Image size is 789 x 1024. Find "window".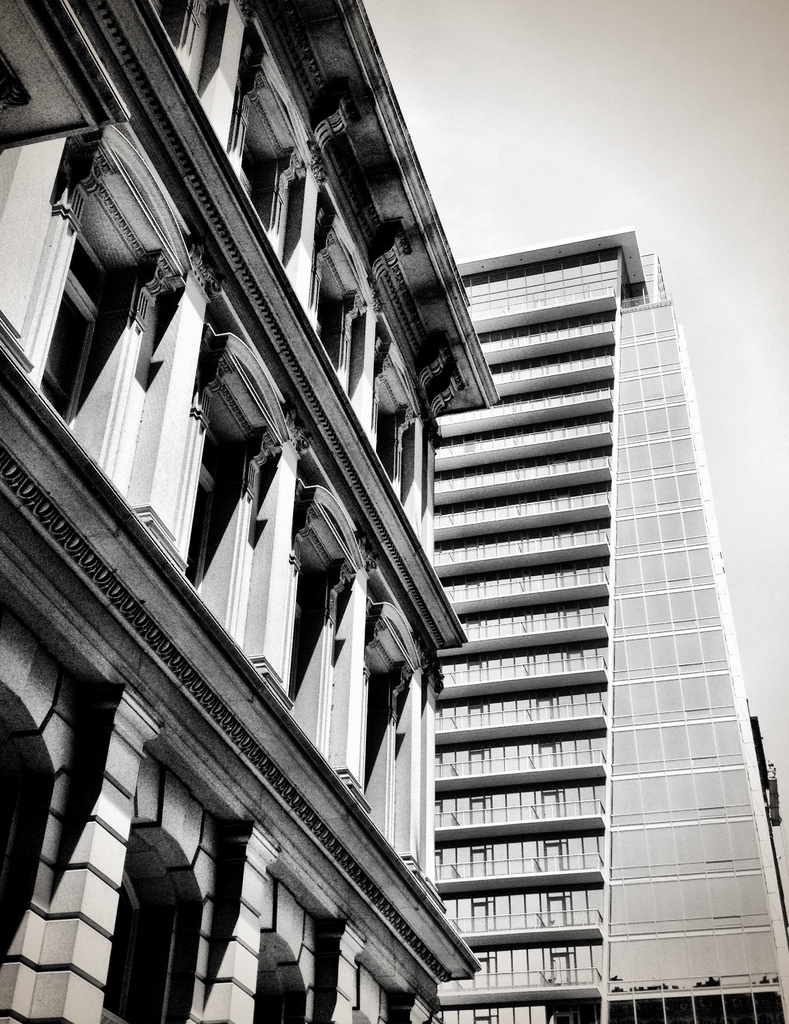
367/348/430/514.
